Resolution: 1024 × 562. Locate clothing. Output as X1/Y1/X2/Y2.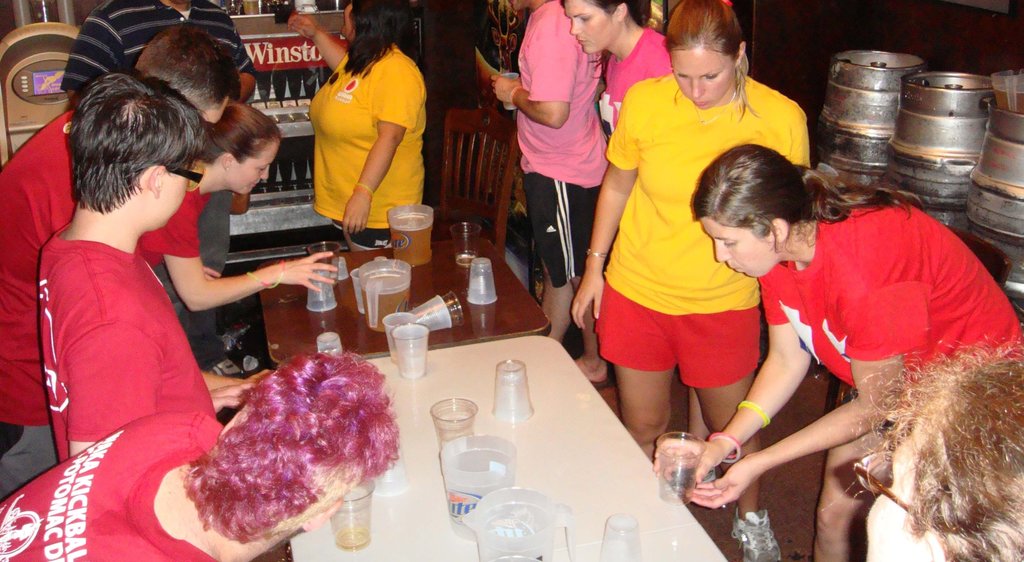
593/23/676/145.
